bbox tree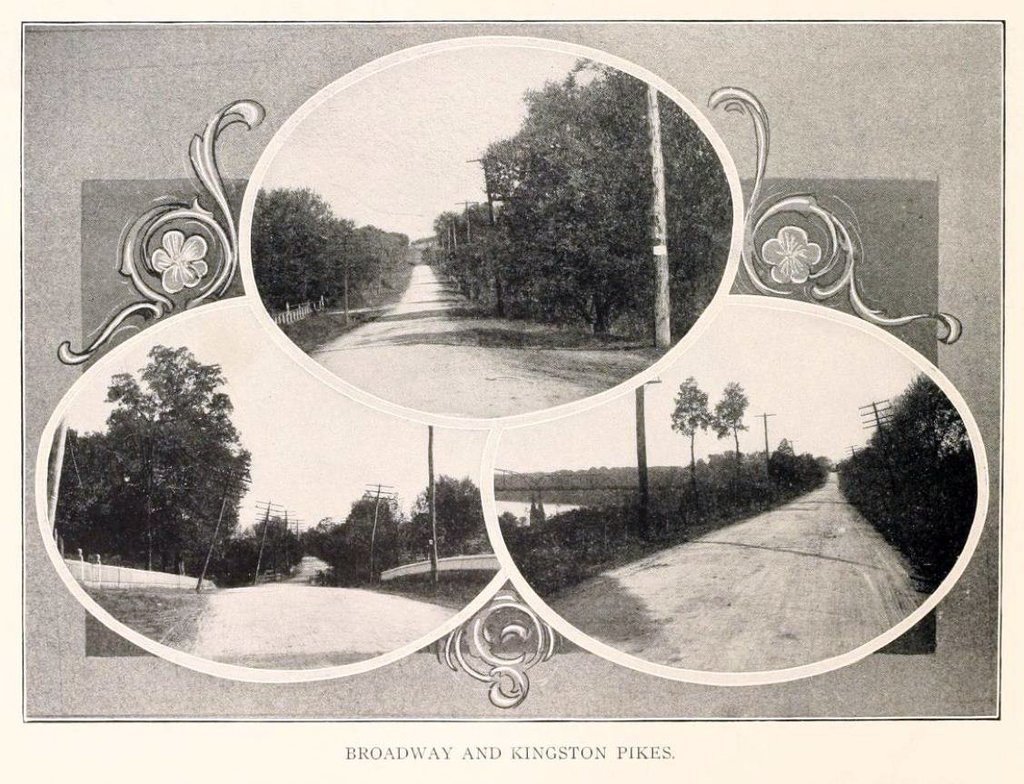
BBox(196, 429, 253, 581)
